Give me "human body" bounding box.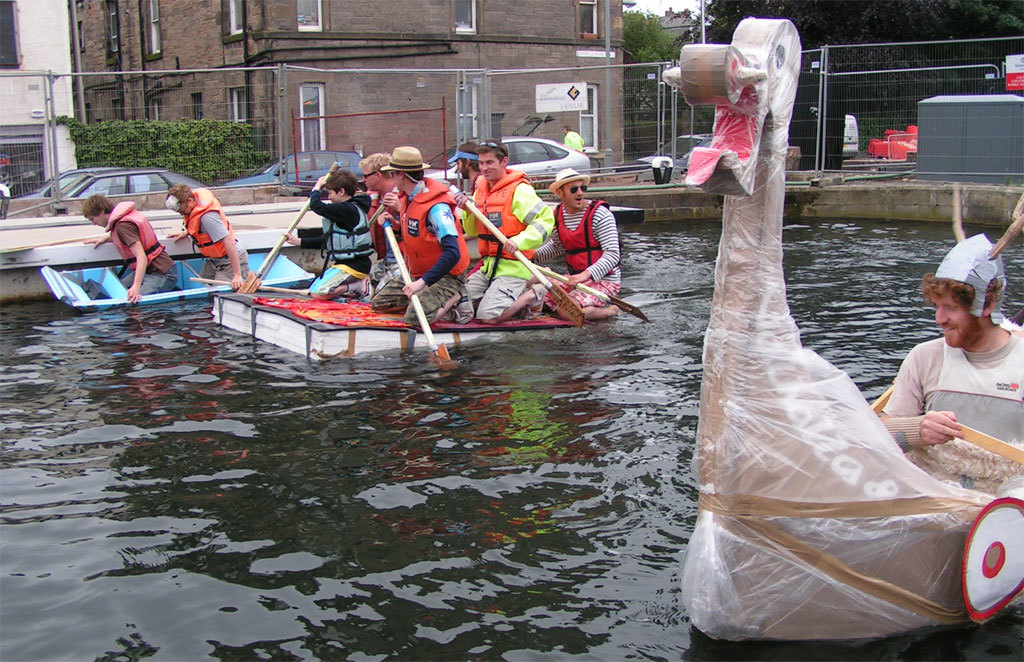
85,201,178,302.
